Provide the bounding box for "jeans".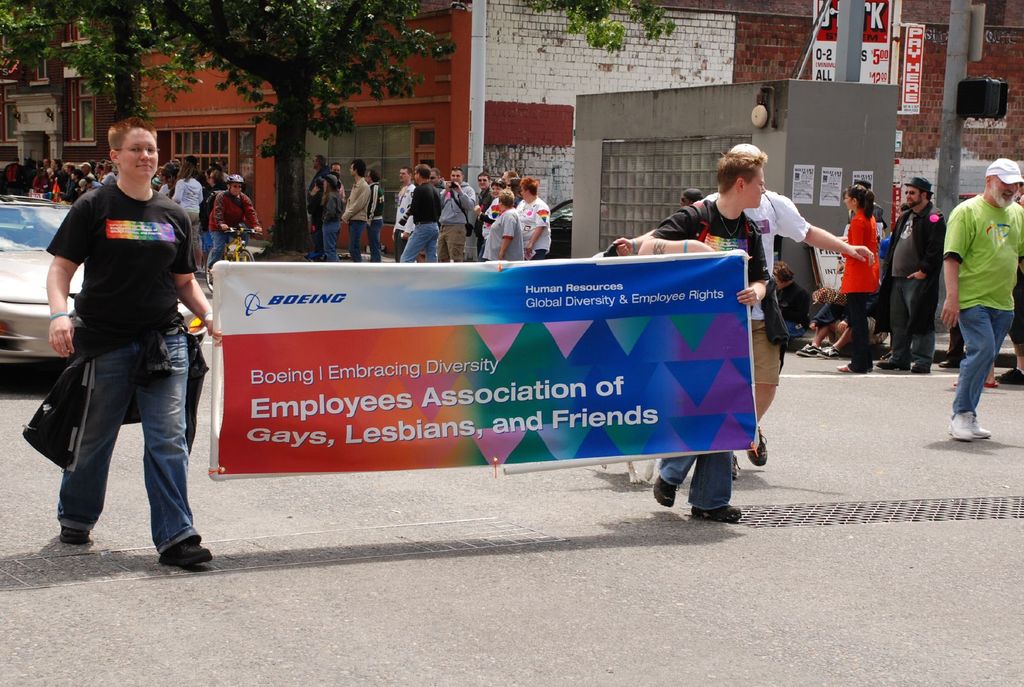
l=896, t=275, r=935, b=362.
